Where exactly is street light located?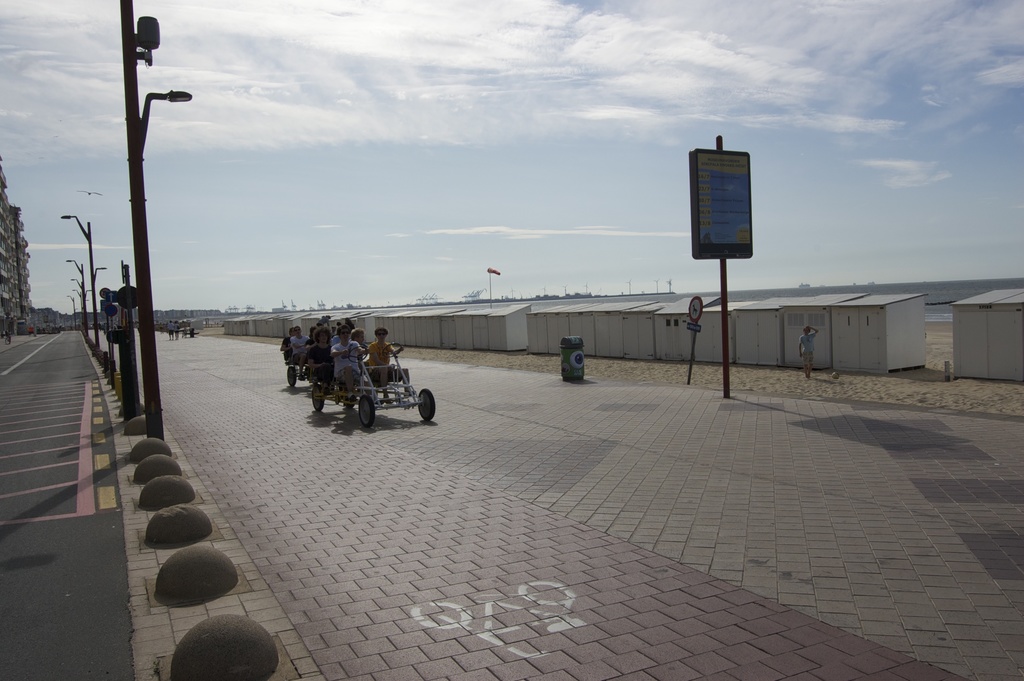
Its bounding box is locate(65, 293, 75, 324).
